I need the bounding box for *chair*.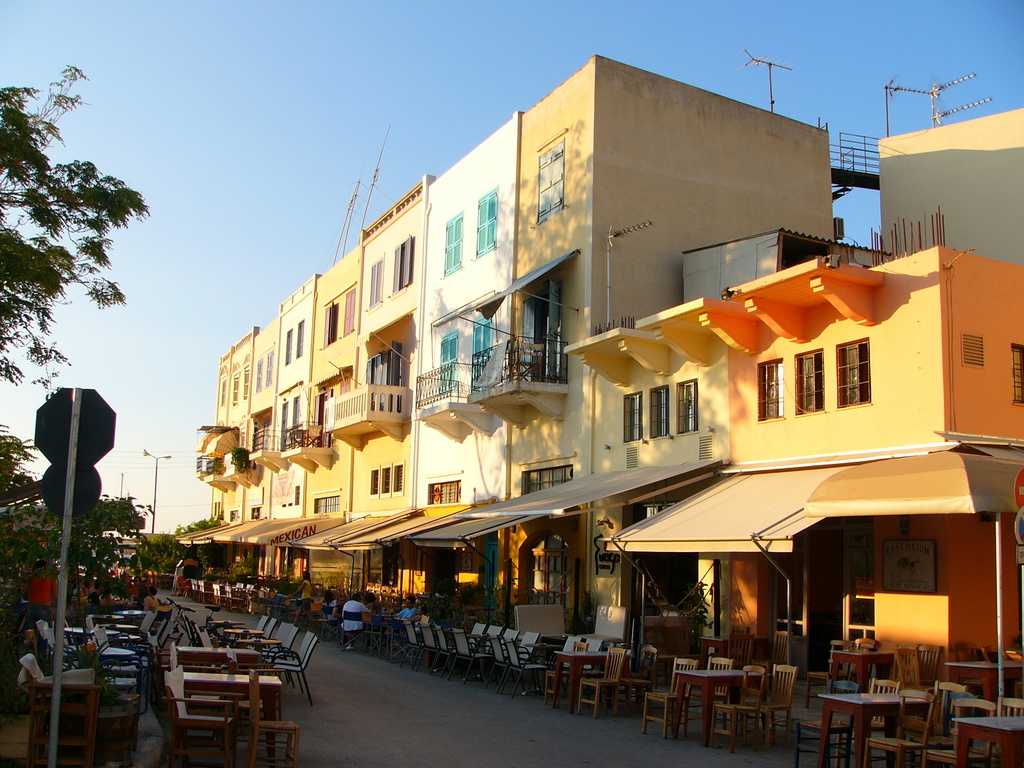
Here it is: 748:661:800:740.
